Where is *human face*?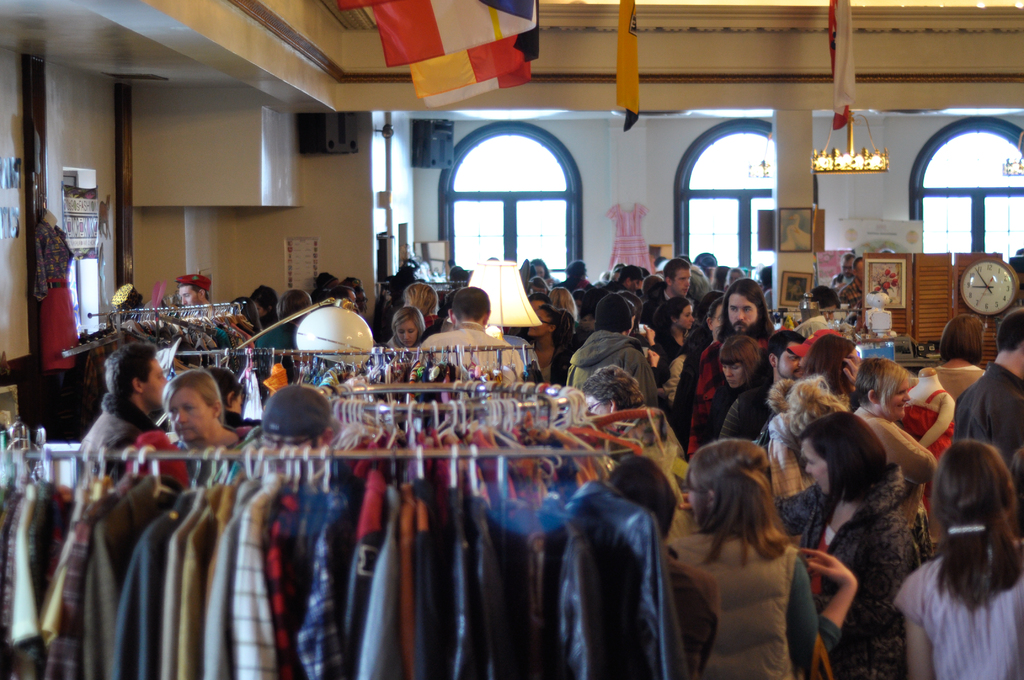
(left=173, top=382, right=214, bottom=444).
